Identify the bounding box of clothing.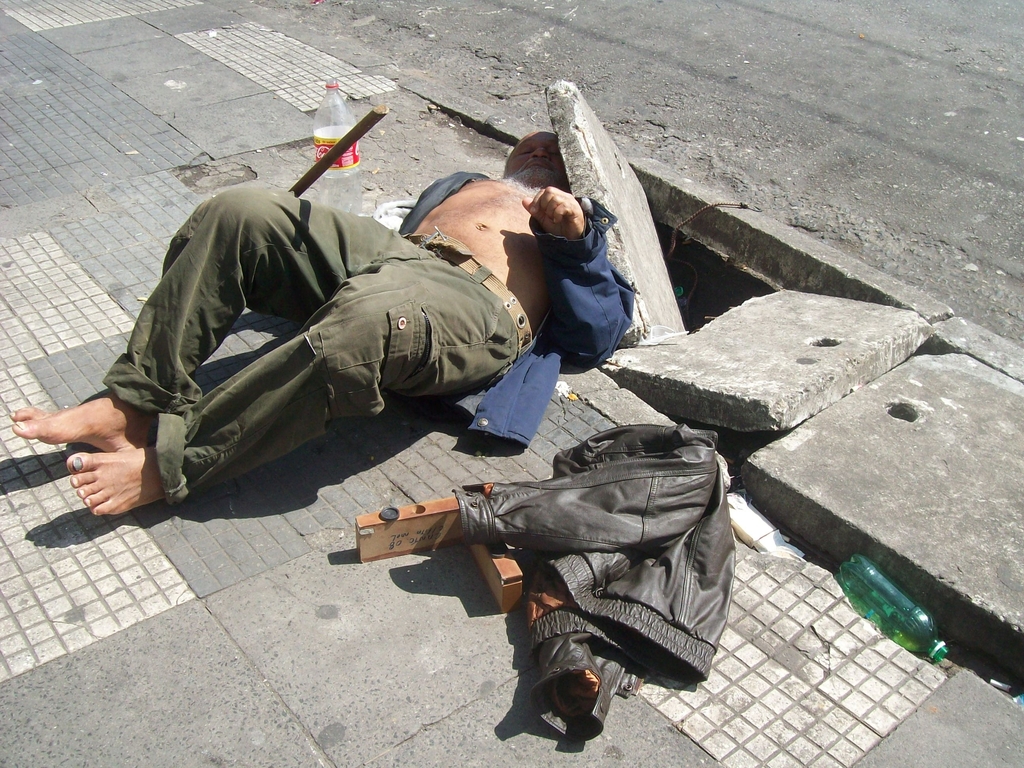
locate(454, 417, 705, 729).
